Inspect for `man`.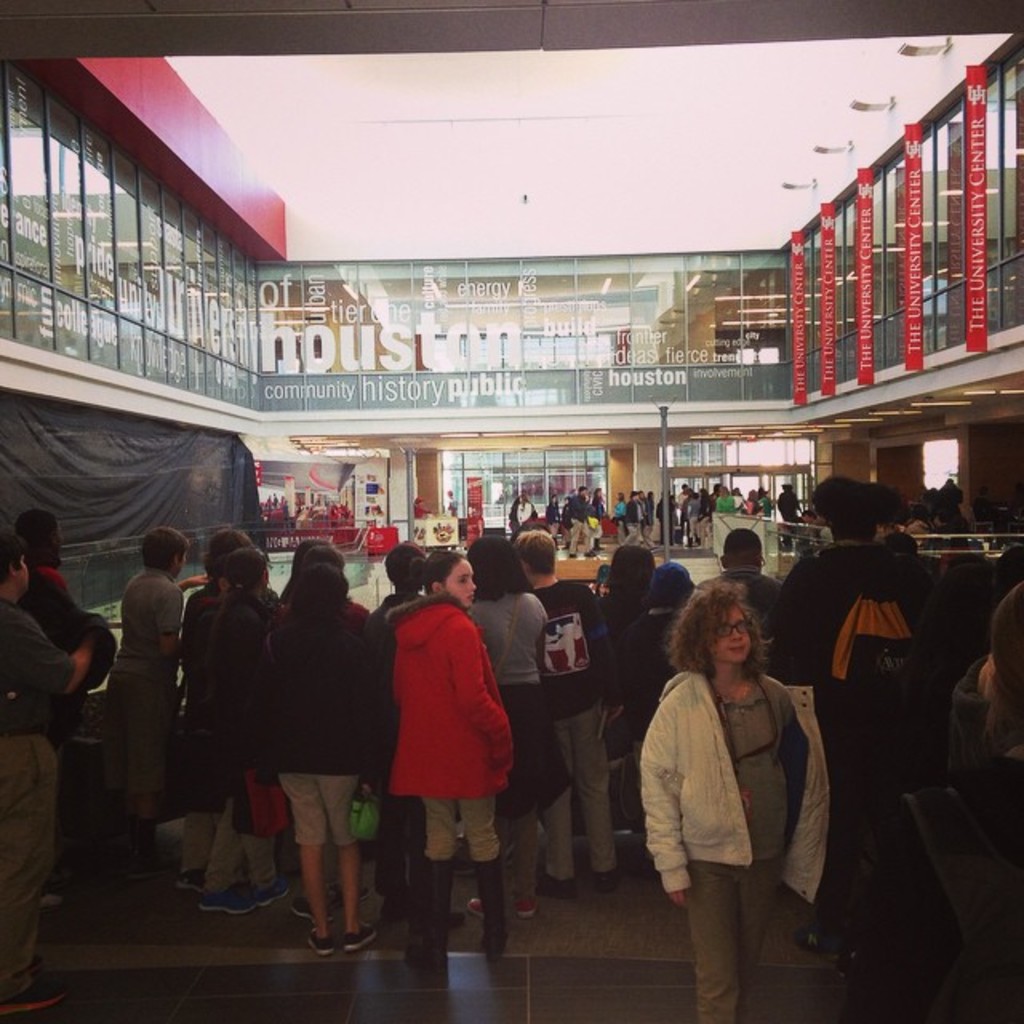
Inspection: crop(0, 518, 62, 1014).
